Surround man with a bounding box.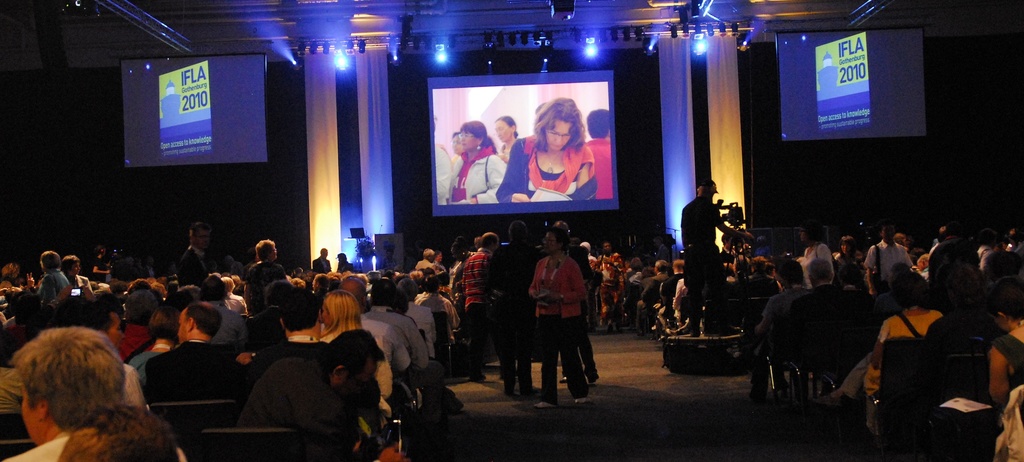
bbox(124, 302, 237, 420).
